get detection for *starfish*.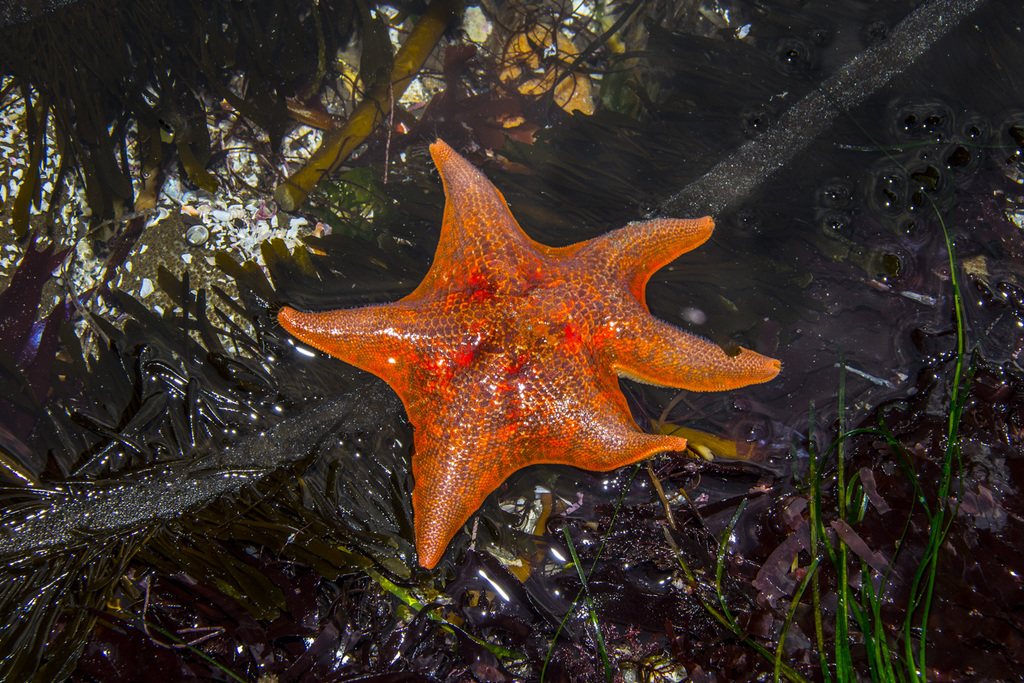
Detection: box=[274, 137, 781, 561].
